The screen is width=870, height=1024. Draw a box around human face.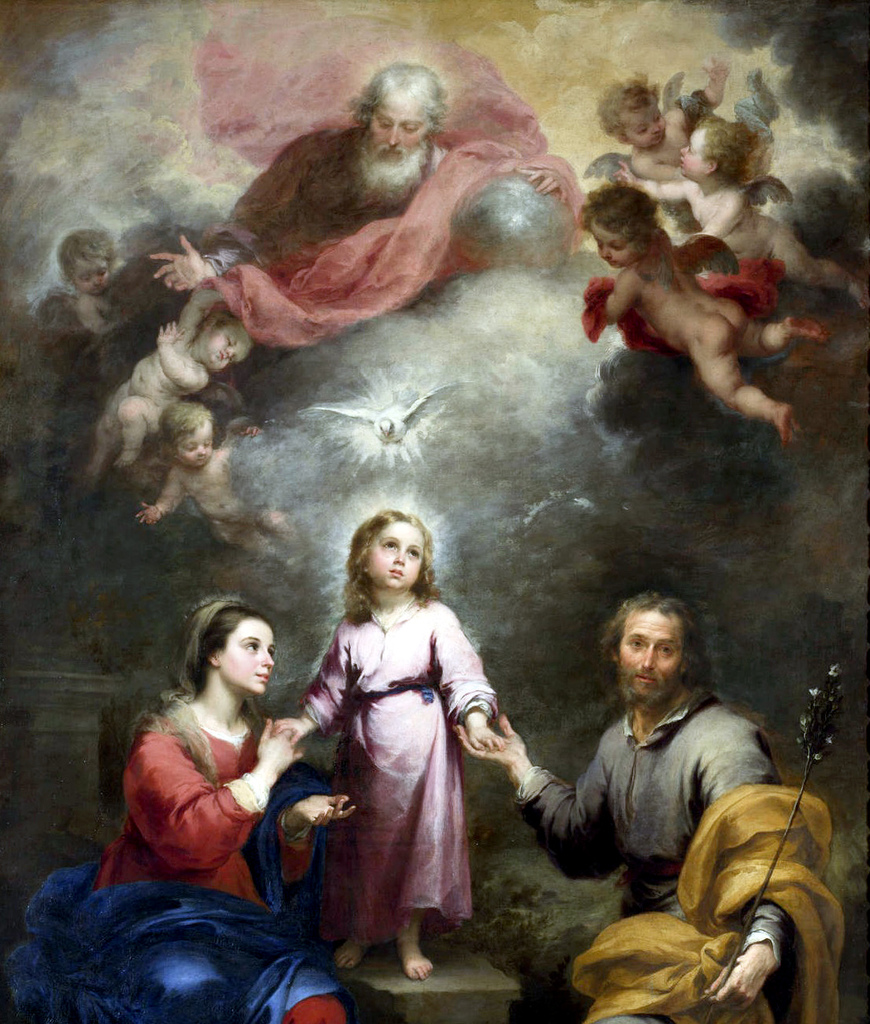
(595,213,629,268).
